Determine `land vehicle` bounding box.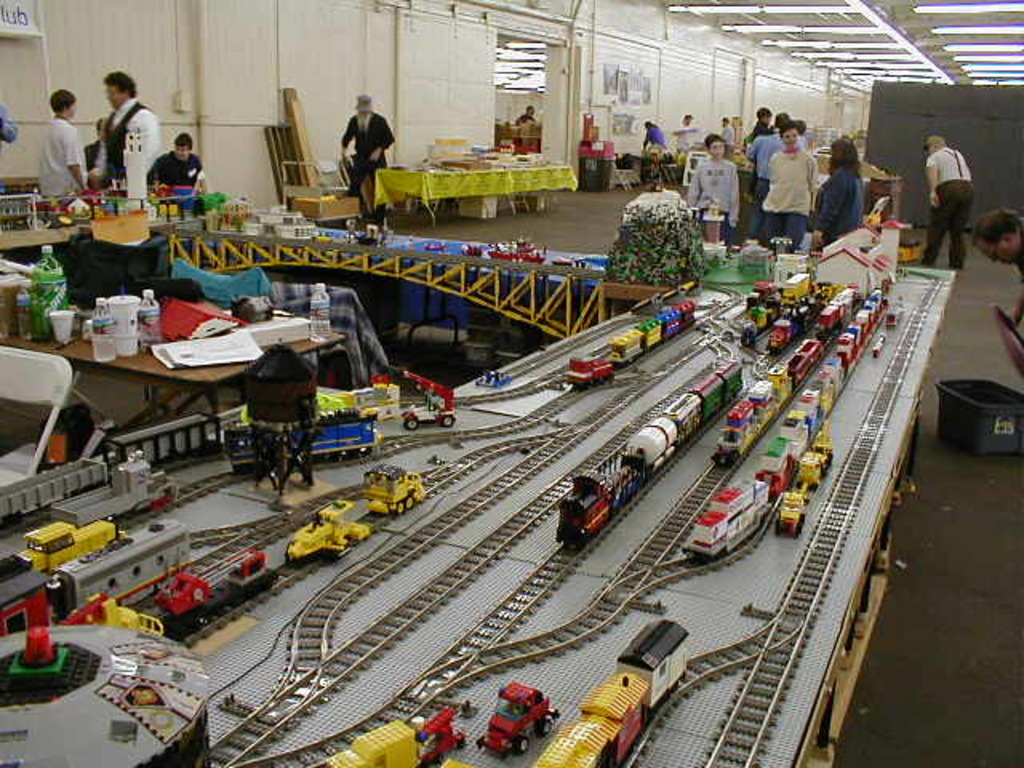
Determined: locate(774, 424, 830, 539).
